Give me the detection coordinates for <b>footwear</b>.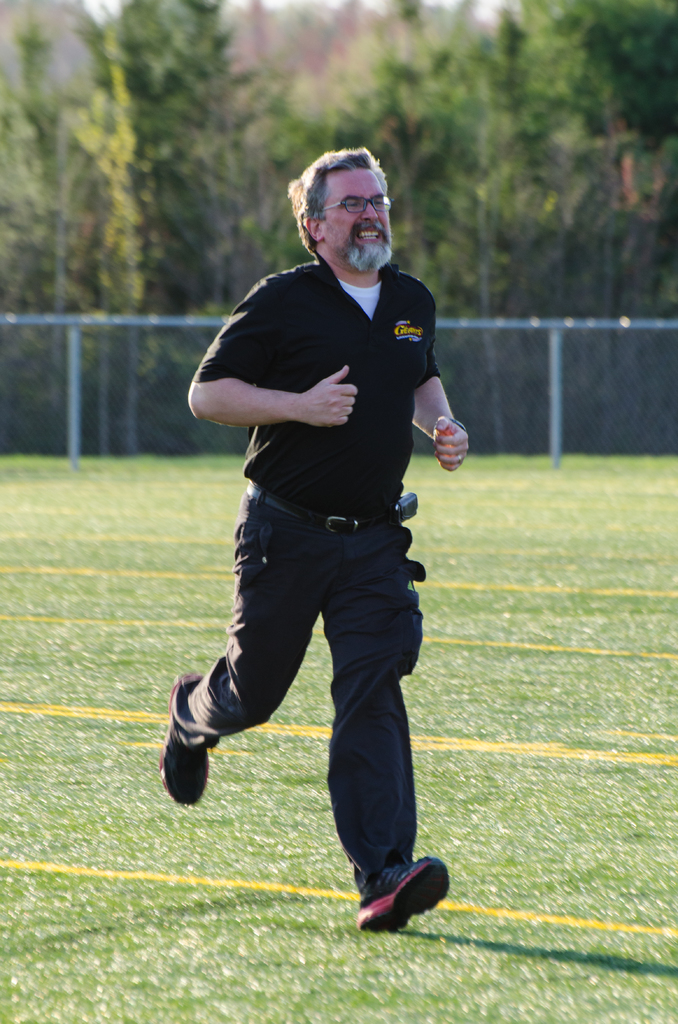
bbox=[160, 672, 209, 812].
